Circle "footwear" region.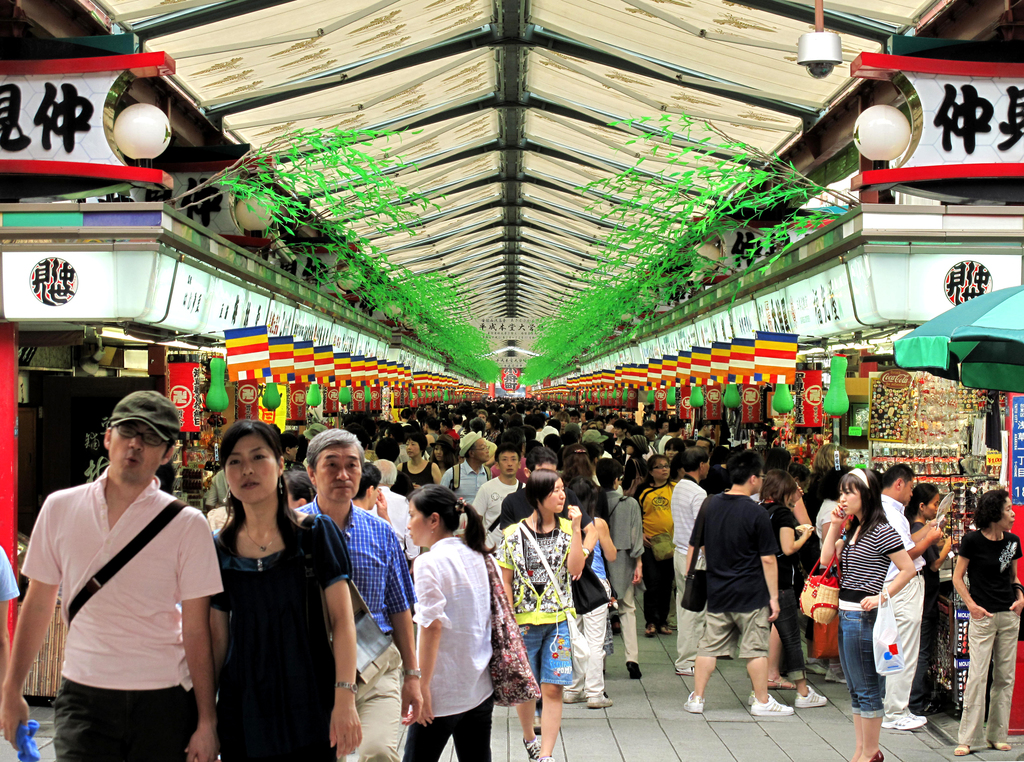
Region: {"x1": 536, "y1": 754, "x2": 556, "y2": 761}.
